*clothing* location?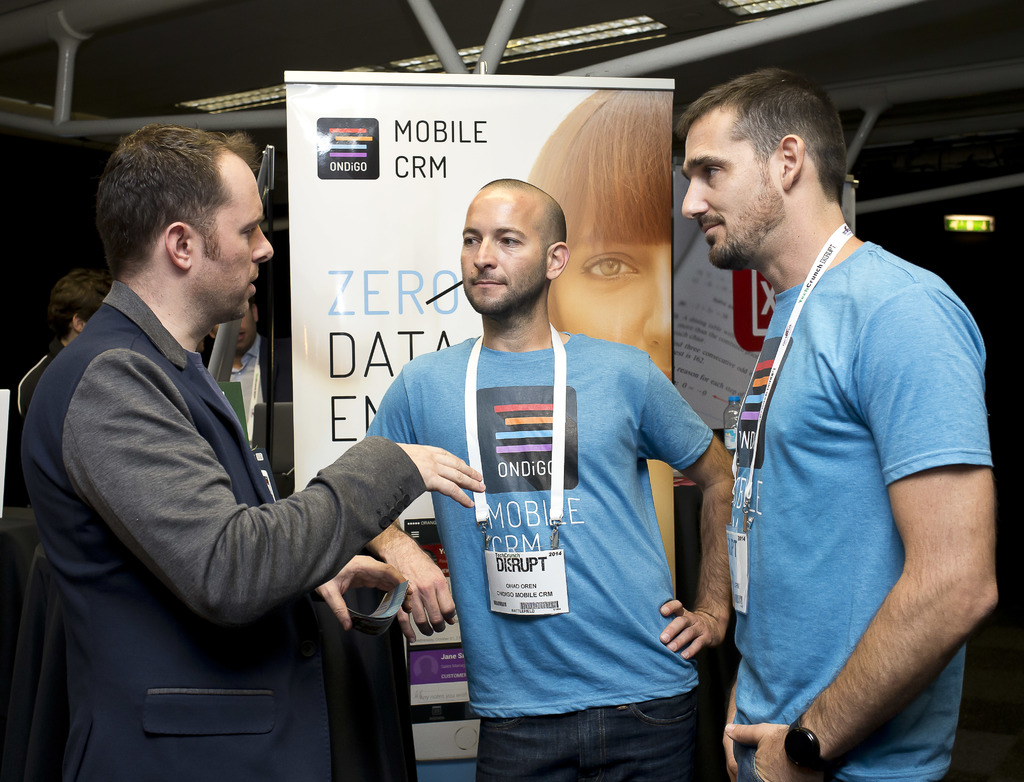
<region>19, 276, 424, 781</region>
